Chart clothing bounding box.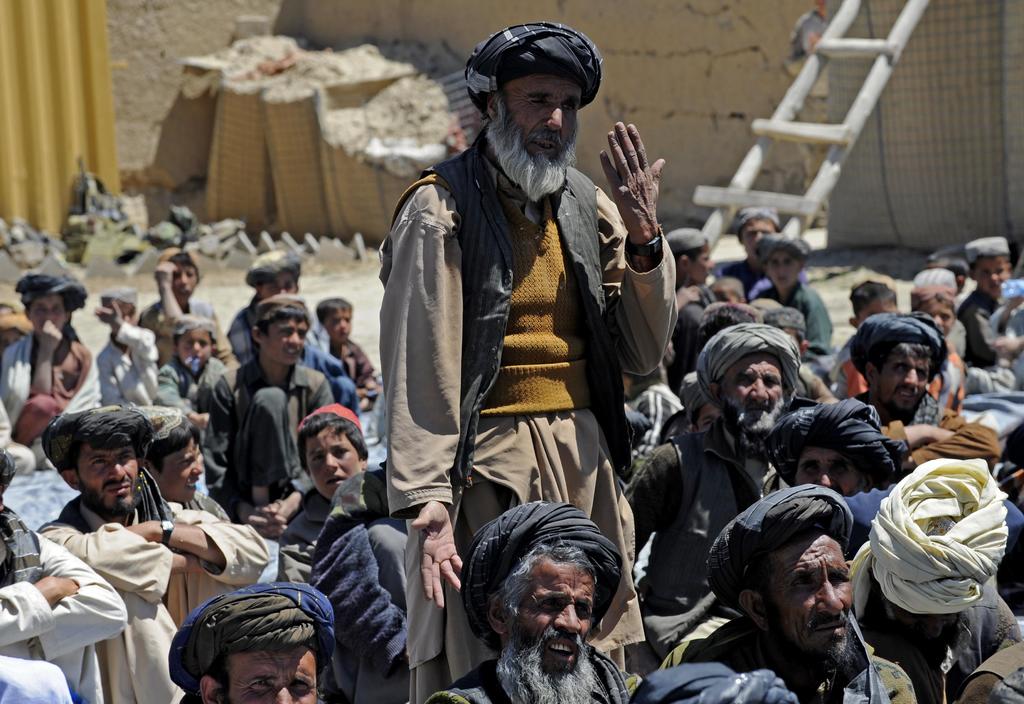
Charted: Rect(822, 334, 877, 397).
